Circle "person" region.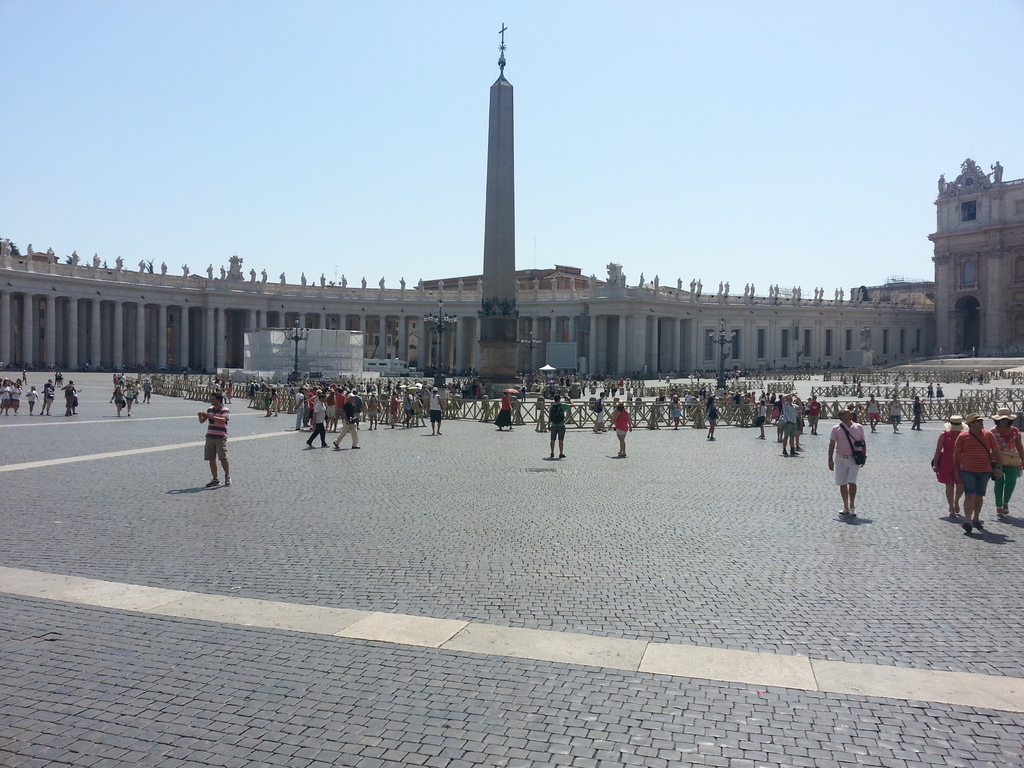
Region: left=788, top=283, right=796, bottom=295.
